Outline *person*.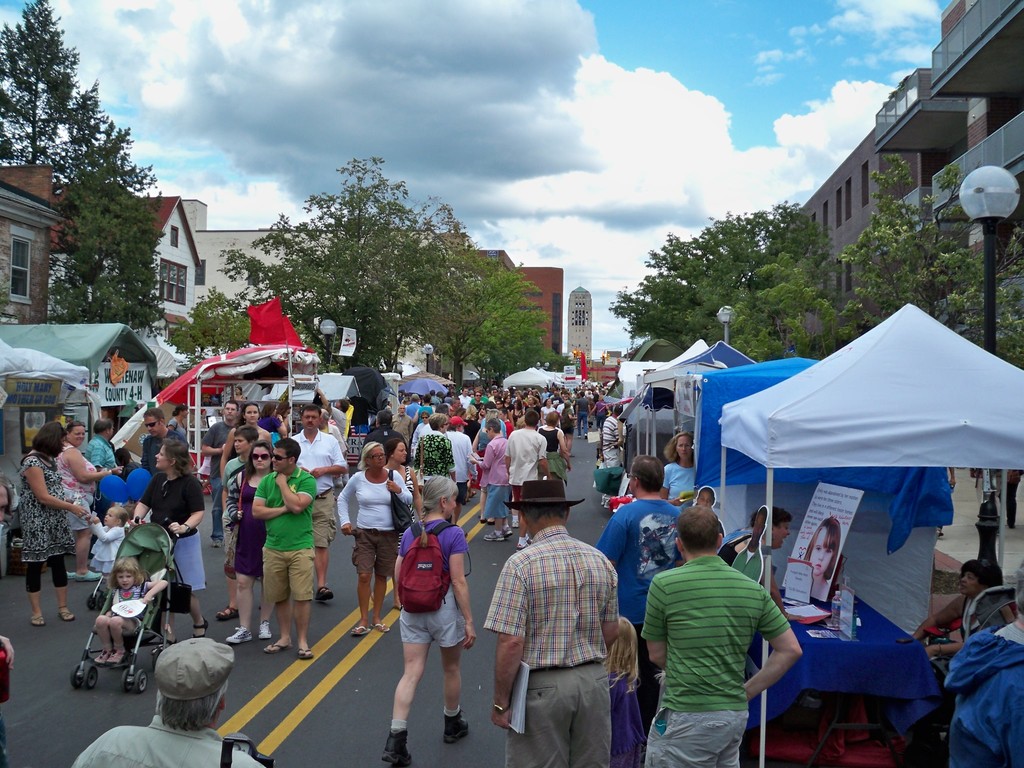
Outline: box(641, 502, 793, 759).
